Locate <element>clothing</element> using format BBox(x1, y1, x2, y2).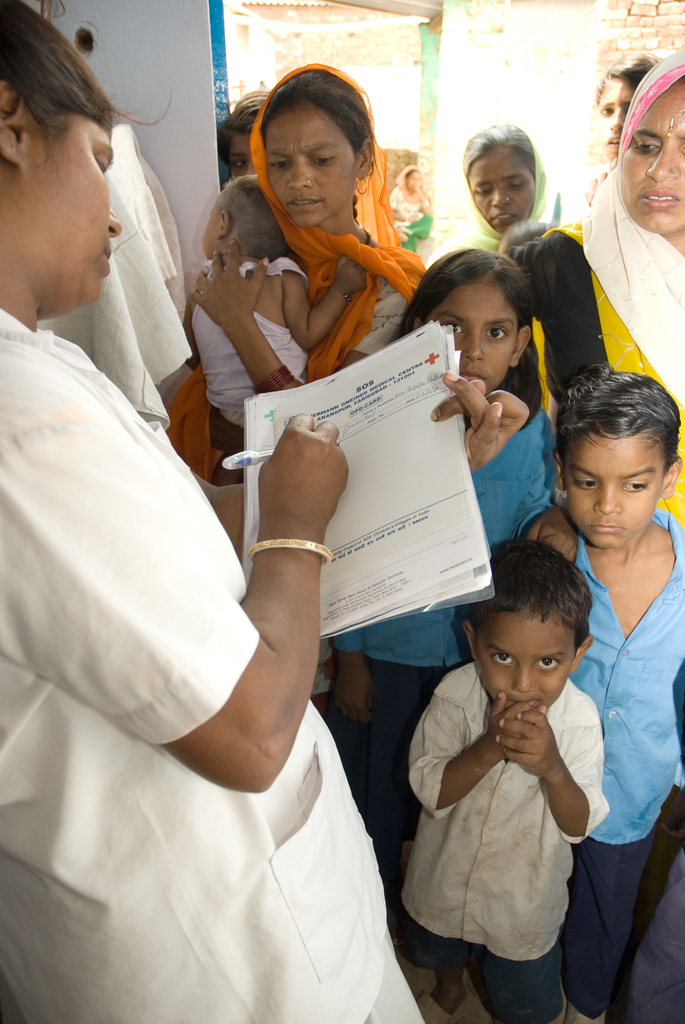
BBox(245, 73, 429, 416).
